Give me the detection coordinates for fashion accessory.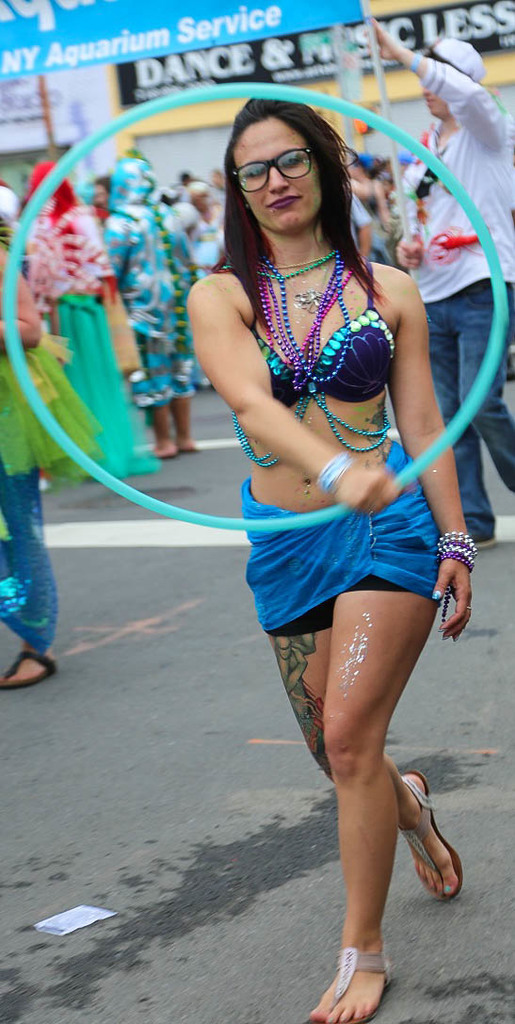
[443, 880, 448, 892].
